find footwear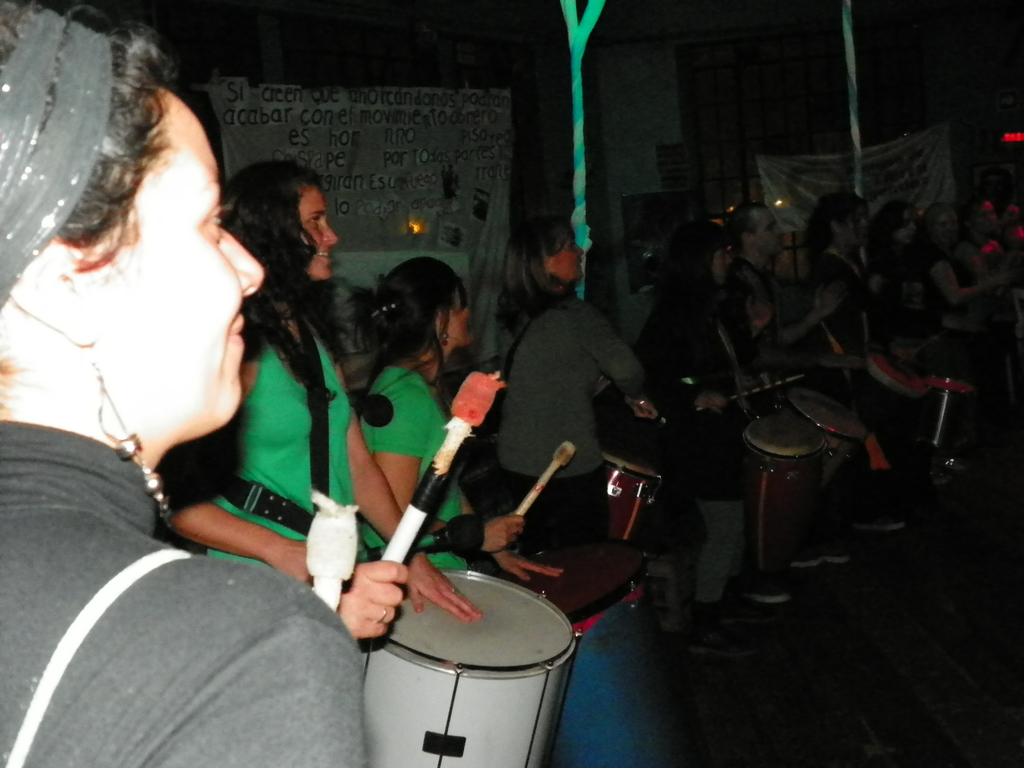
[792,554,825,572]
